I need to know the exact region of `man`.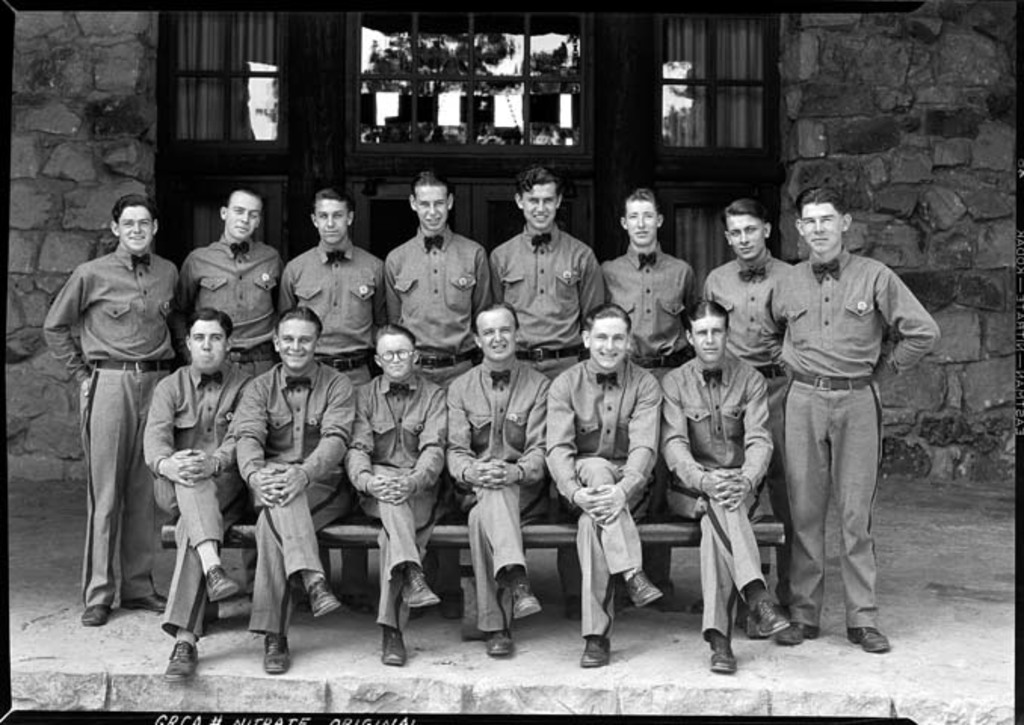
Region: [42,193,180,624].
